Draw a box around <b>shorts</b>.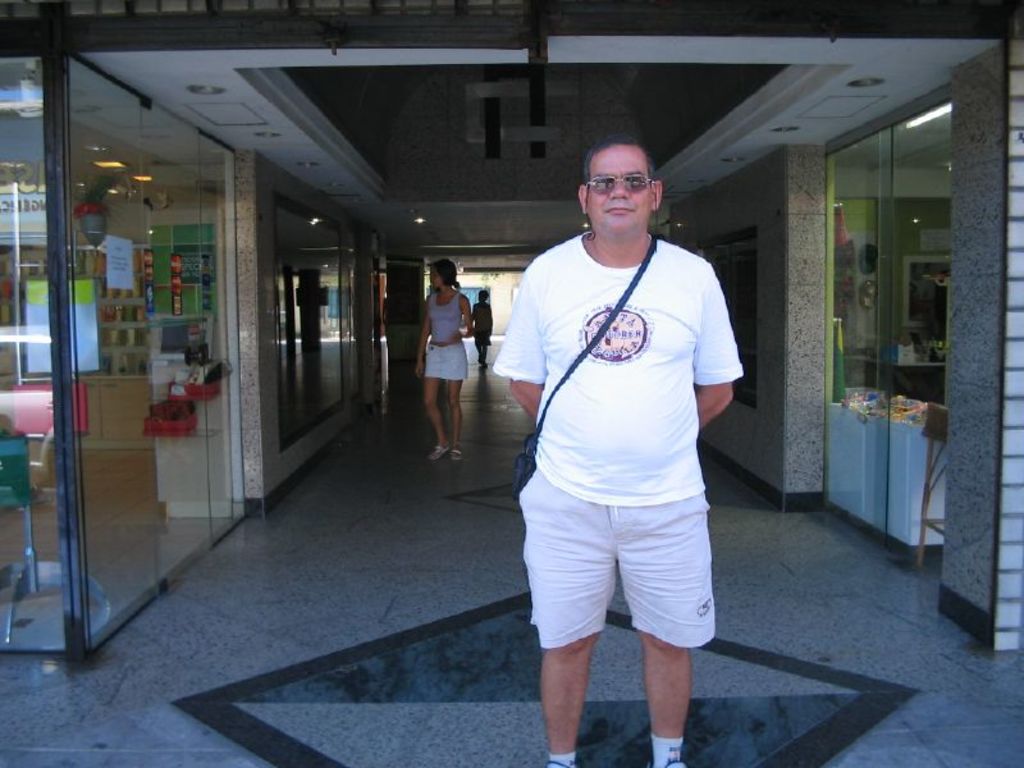
bbox=(532, 479, 717, 648).
